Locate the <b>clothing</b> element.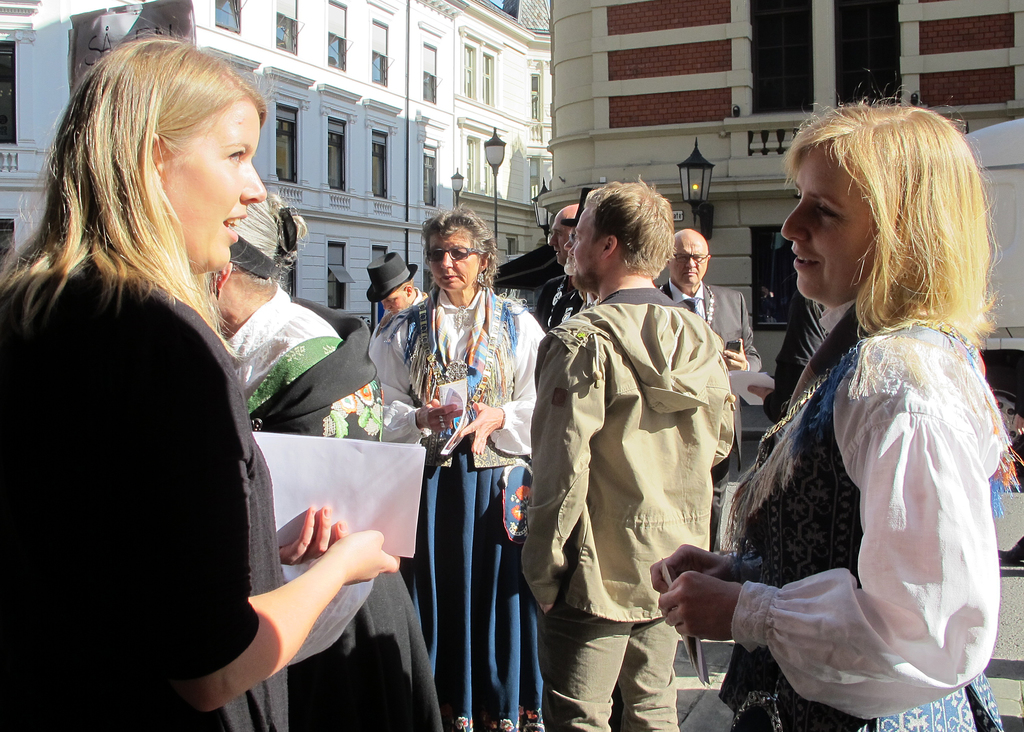
Element bbox: rect(357, 277, 421, 410).
